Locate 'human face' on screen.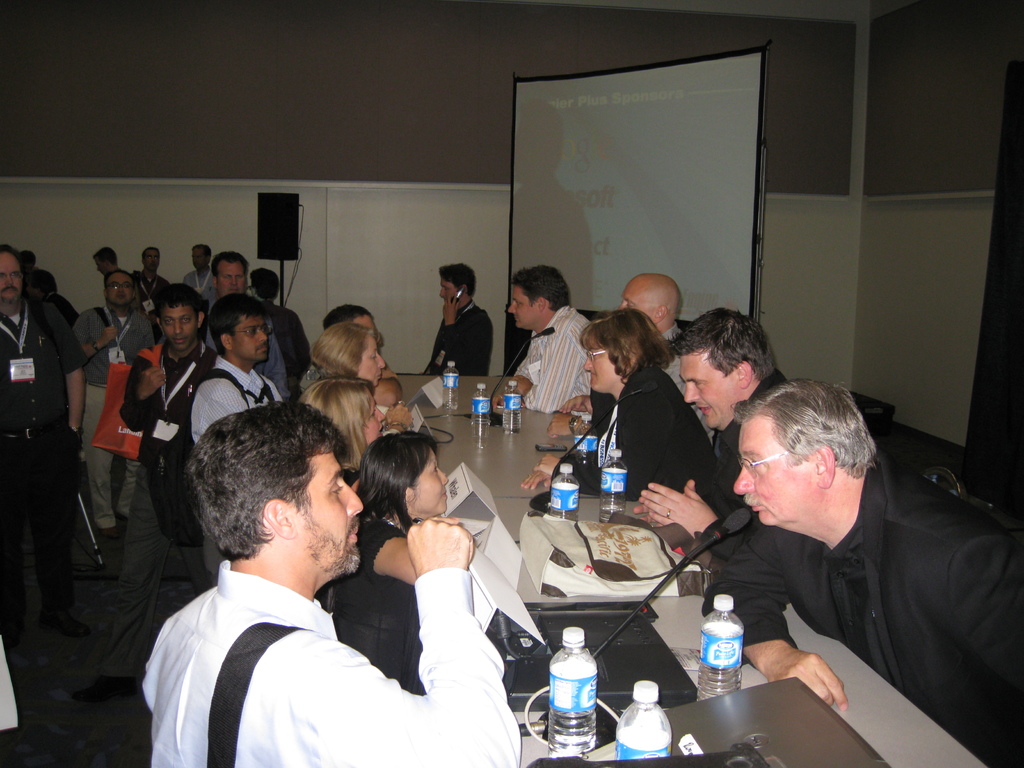
On screen at BBox(212, 259, 246, 298).
